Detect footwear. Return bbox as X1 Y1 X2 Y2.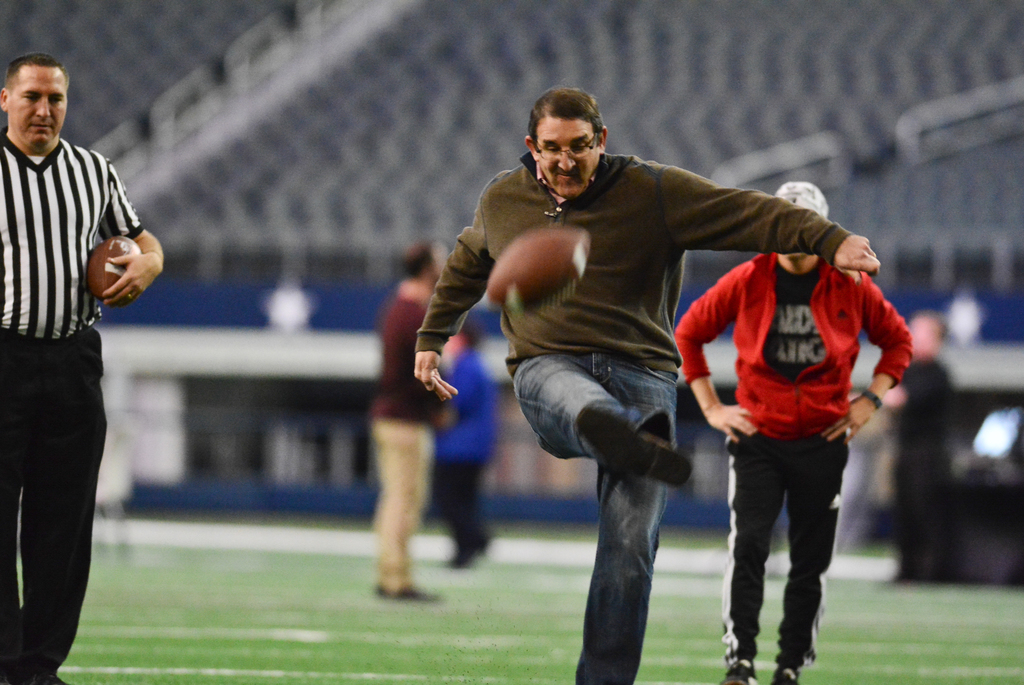
767 666 803 684.
